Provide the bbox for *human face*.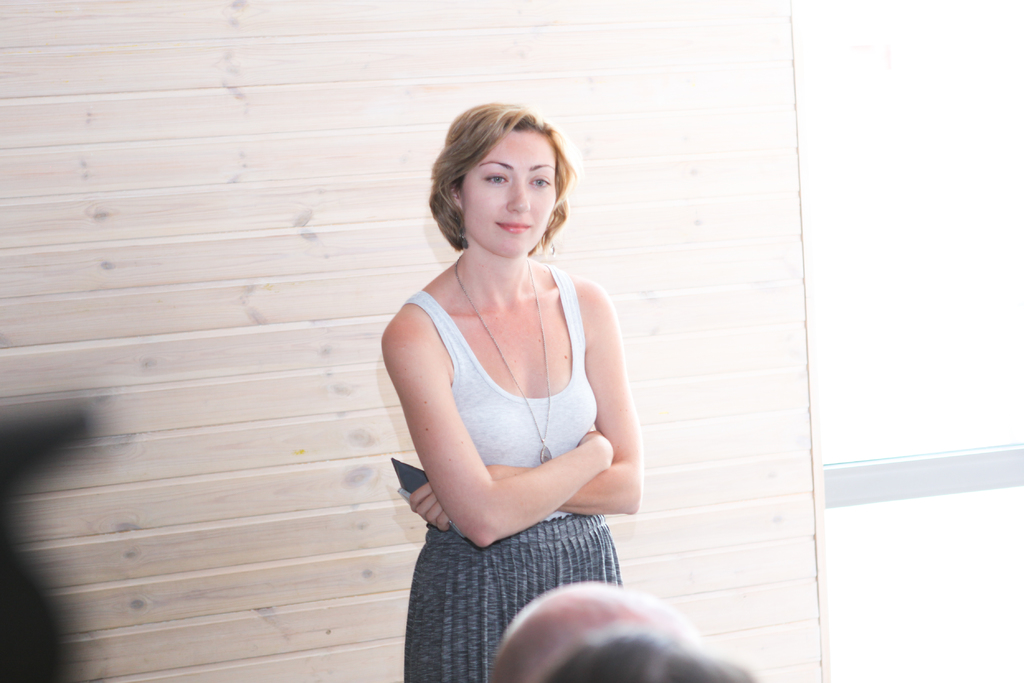
<region>458, 128, 555, 256</region>.
